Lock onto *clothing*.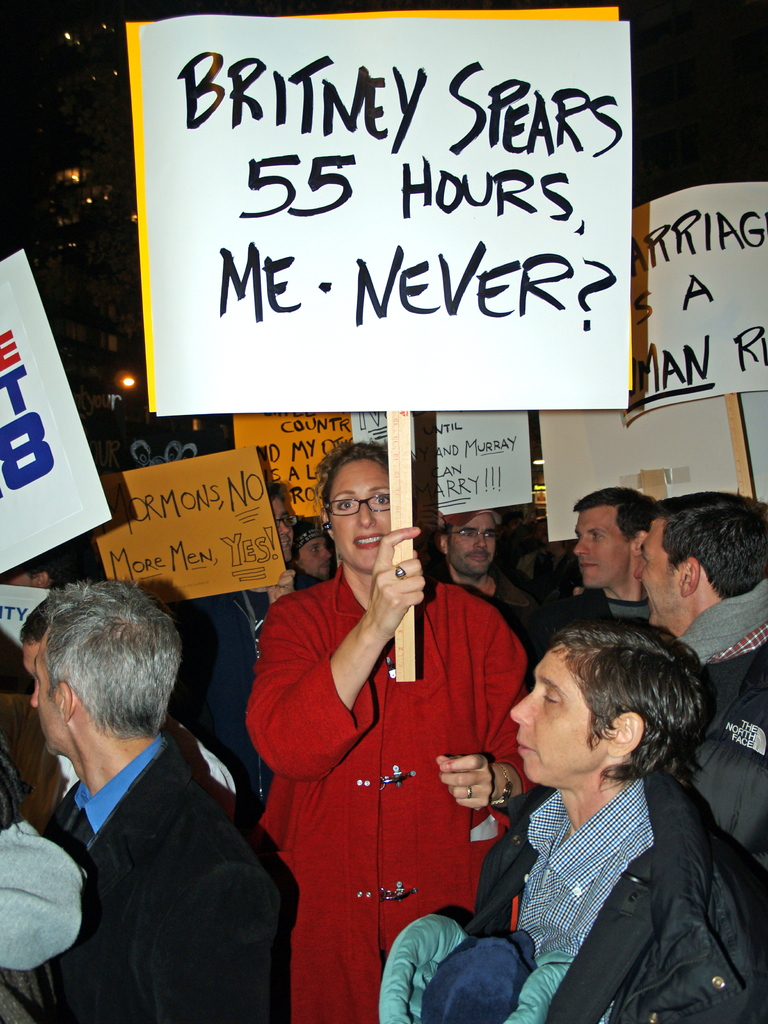
Locked: left=437, top=564, right=534, bottom=657.
